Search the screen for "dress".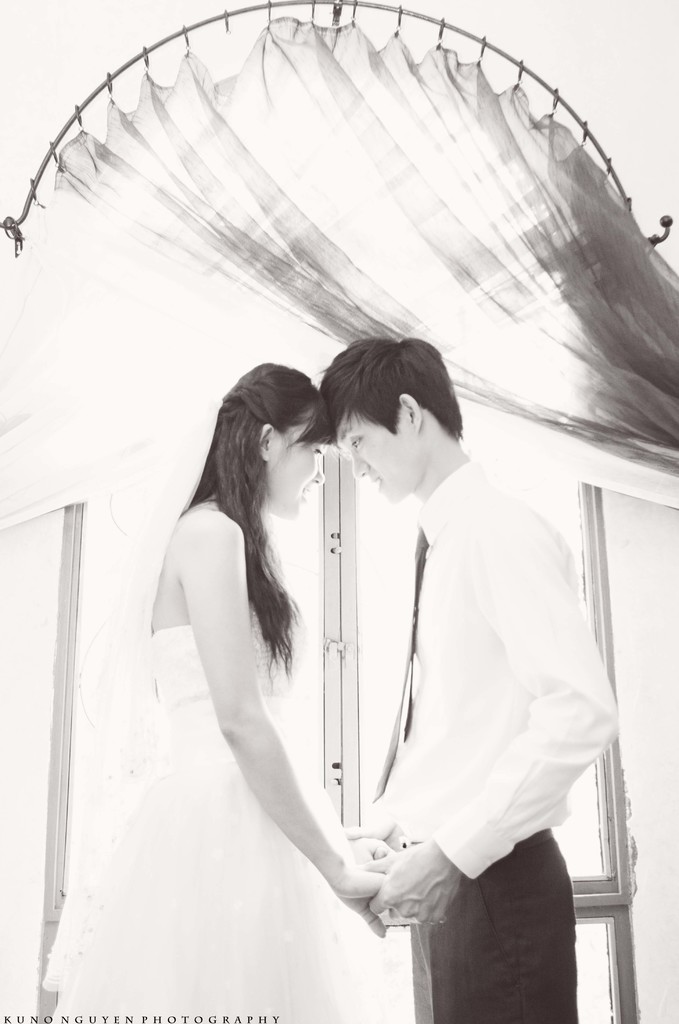
Found at 41/601/361/1023.
